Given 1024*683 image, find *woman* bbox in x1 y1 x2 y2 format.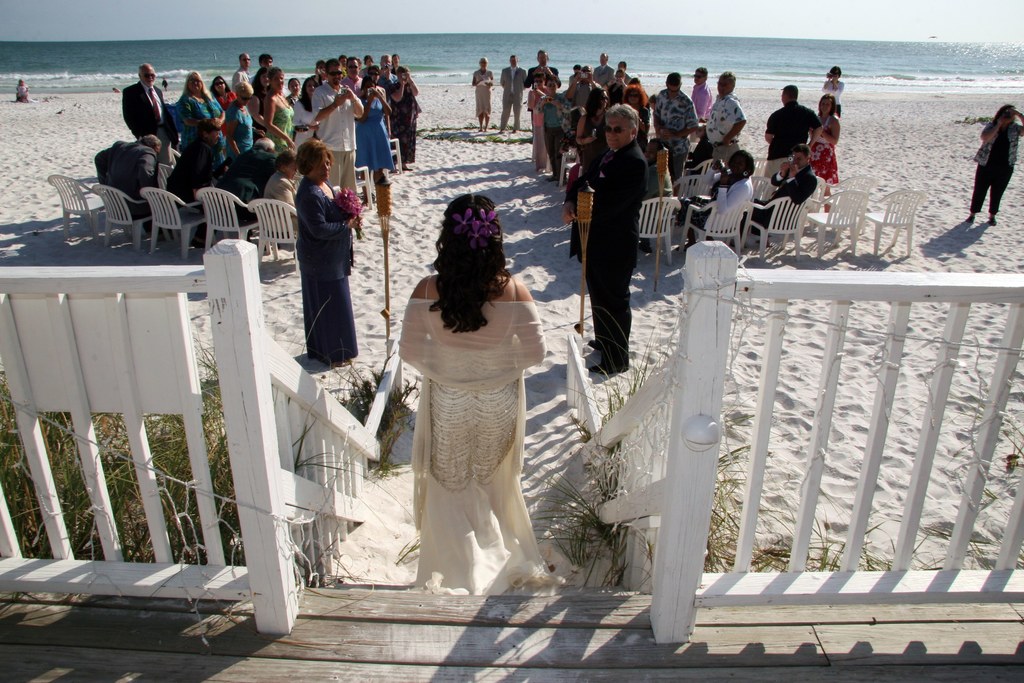
824 65 842 110.
